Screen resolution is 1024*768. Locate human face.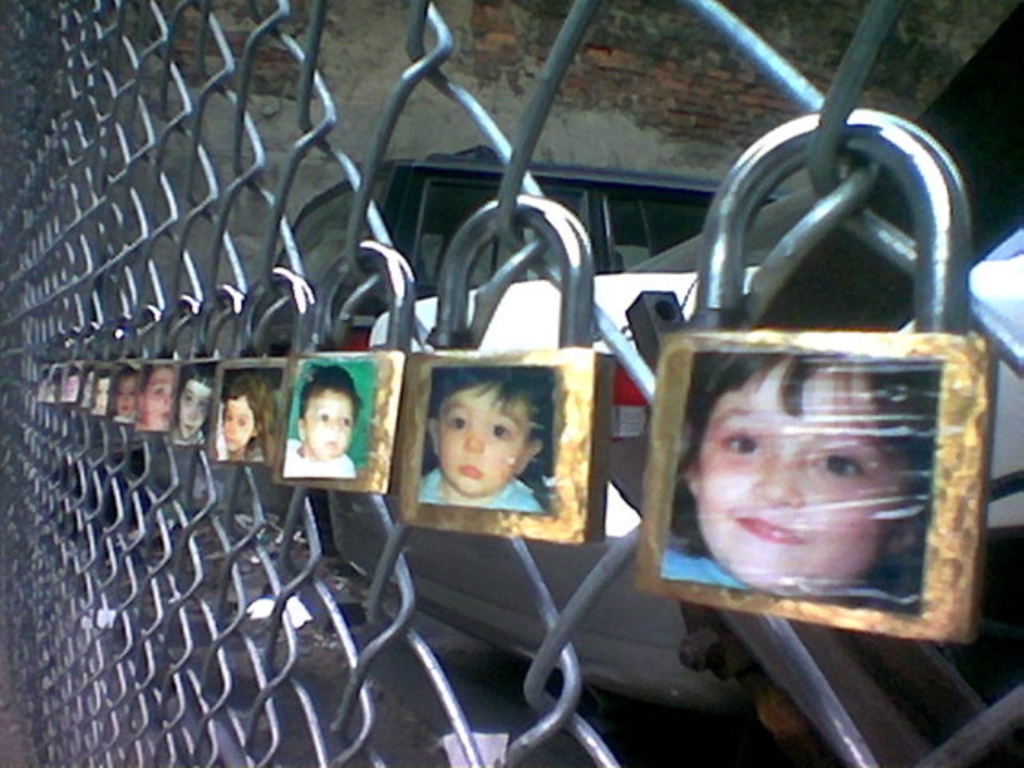
box(137, 369, 172, 422).
